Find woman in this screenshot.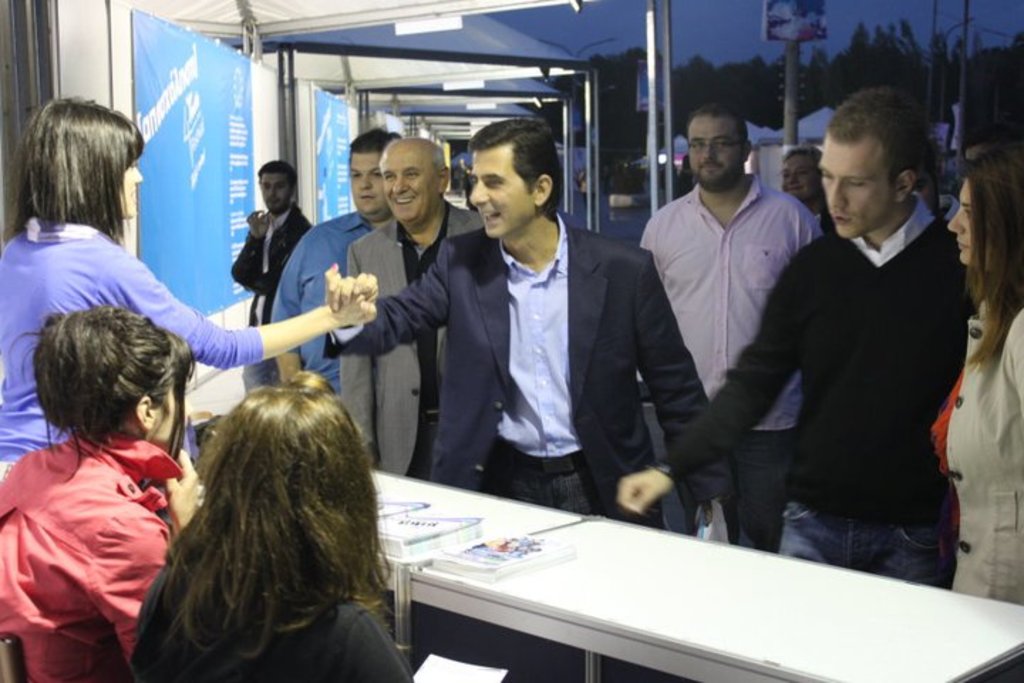
The bounding box for woman is left=0, top=90, right=371, bottom=472.
